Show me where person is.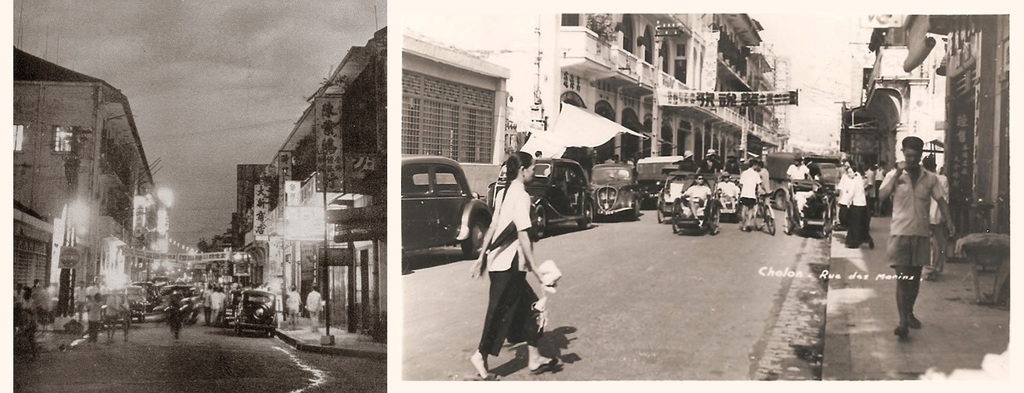
person is at crop(926, 156, 951, 272).
